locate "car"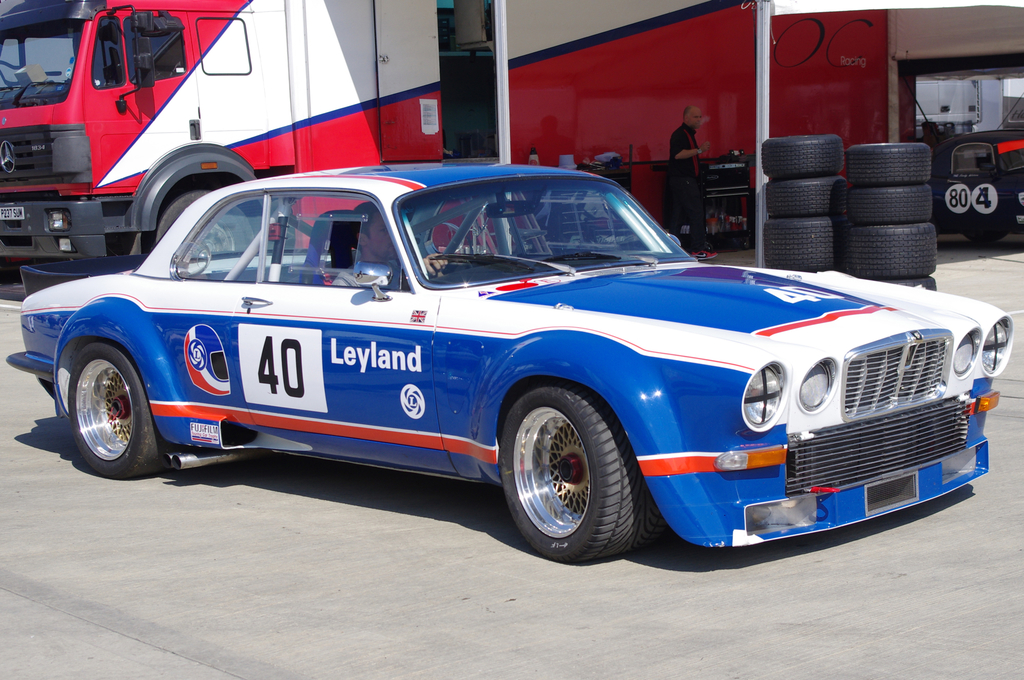
[45, 148, 1023, 554]
